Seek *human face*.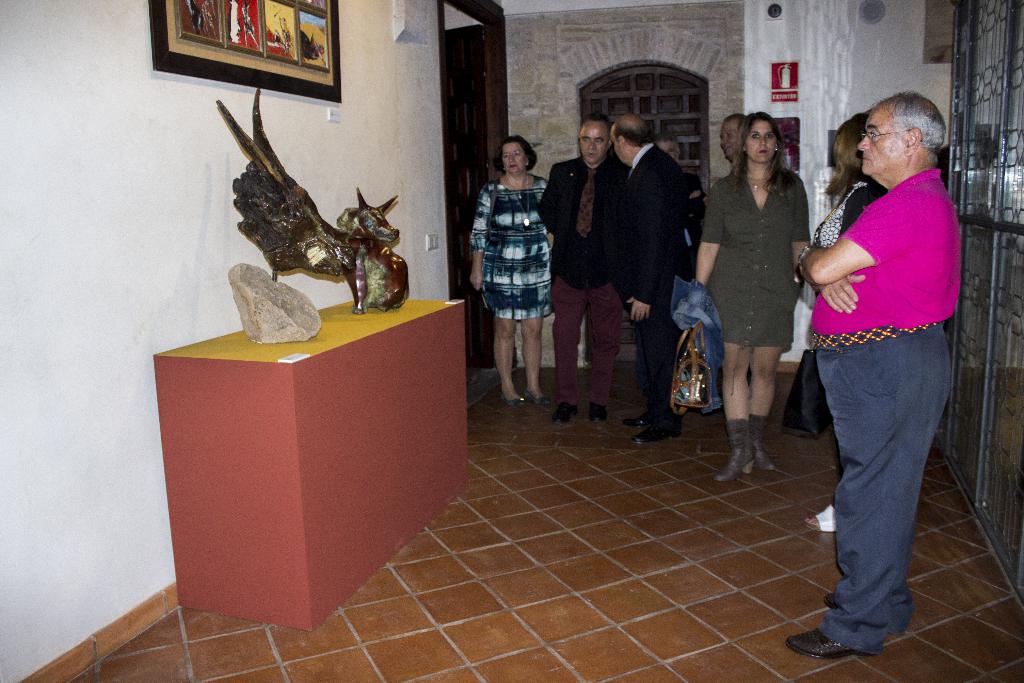
locate(657, 140, 678, 158).
